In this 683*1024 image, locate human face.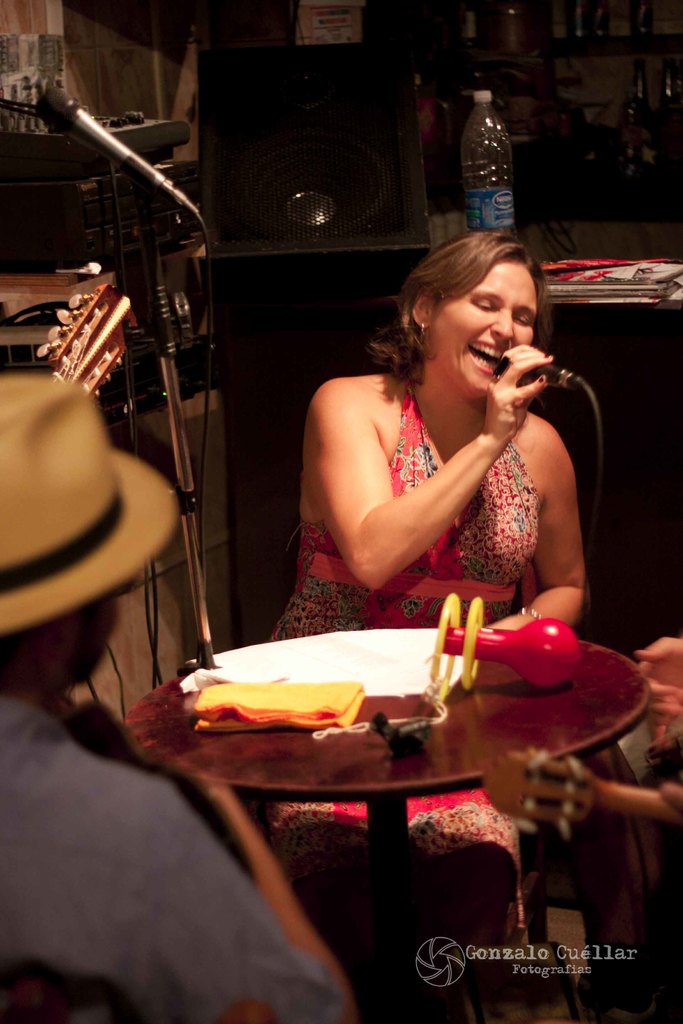
Bounding box: left=430, top=248, right=538, bottom=398.
